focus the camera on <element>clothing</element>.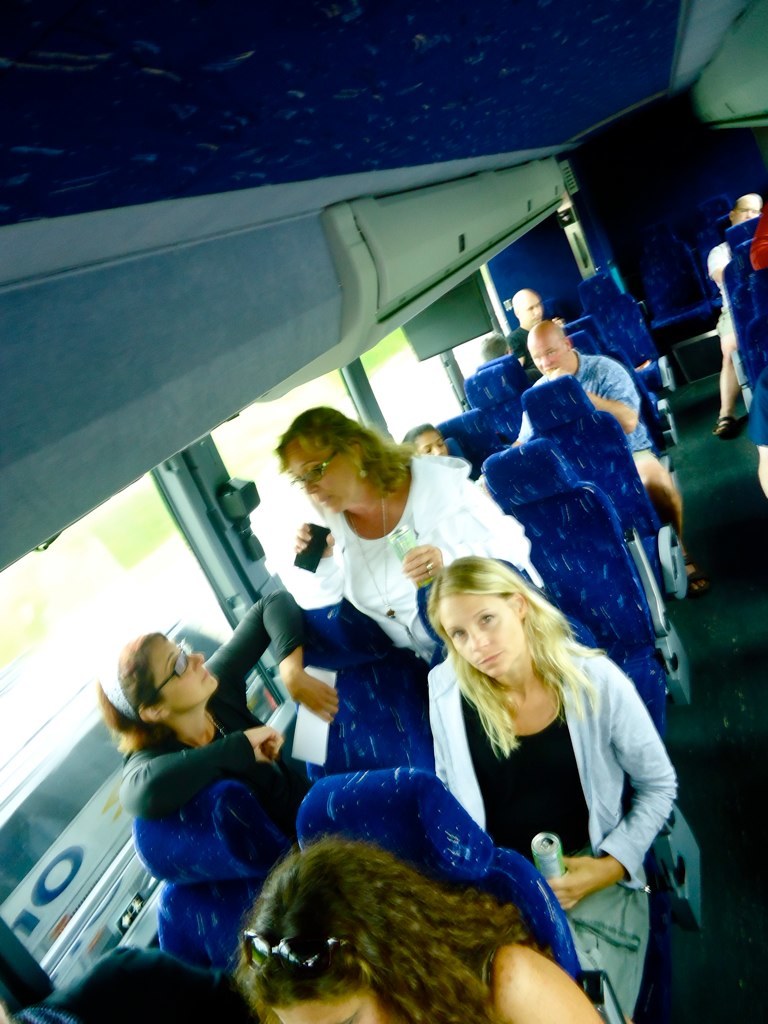
Focus region: [14, 934, 246, 1023].
